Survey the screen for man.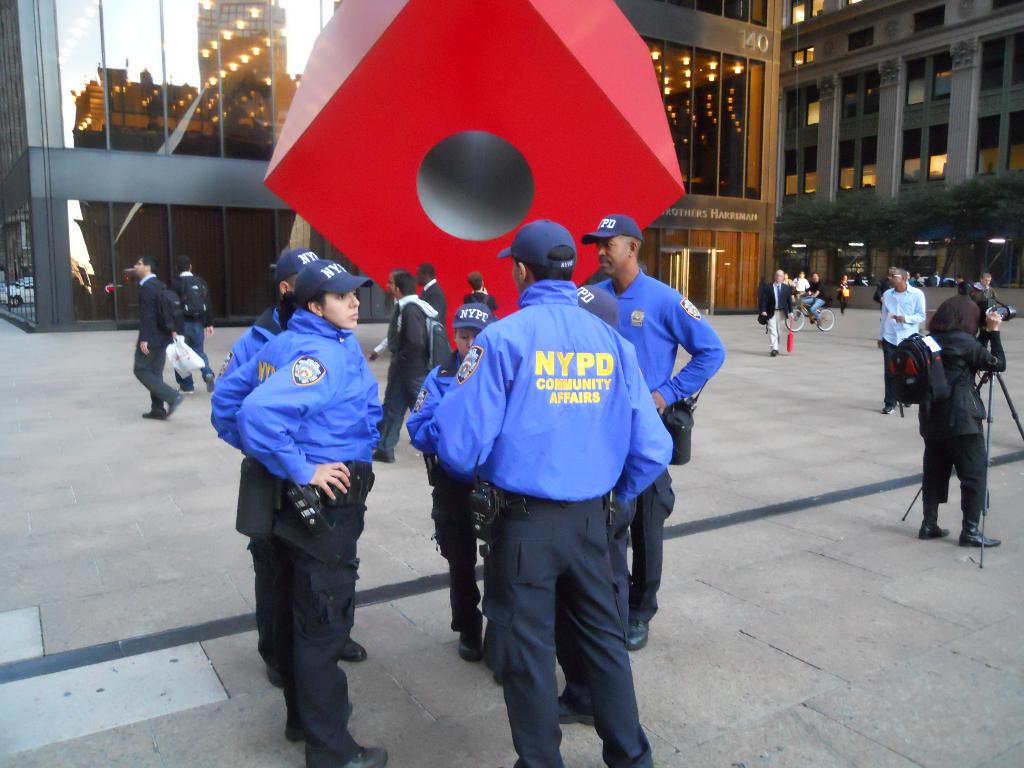
Survey found: [left=803, top=273, right=828, bottom=325].
